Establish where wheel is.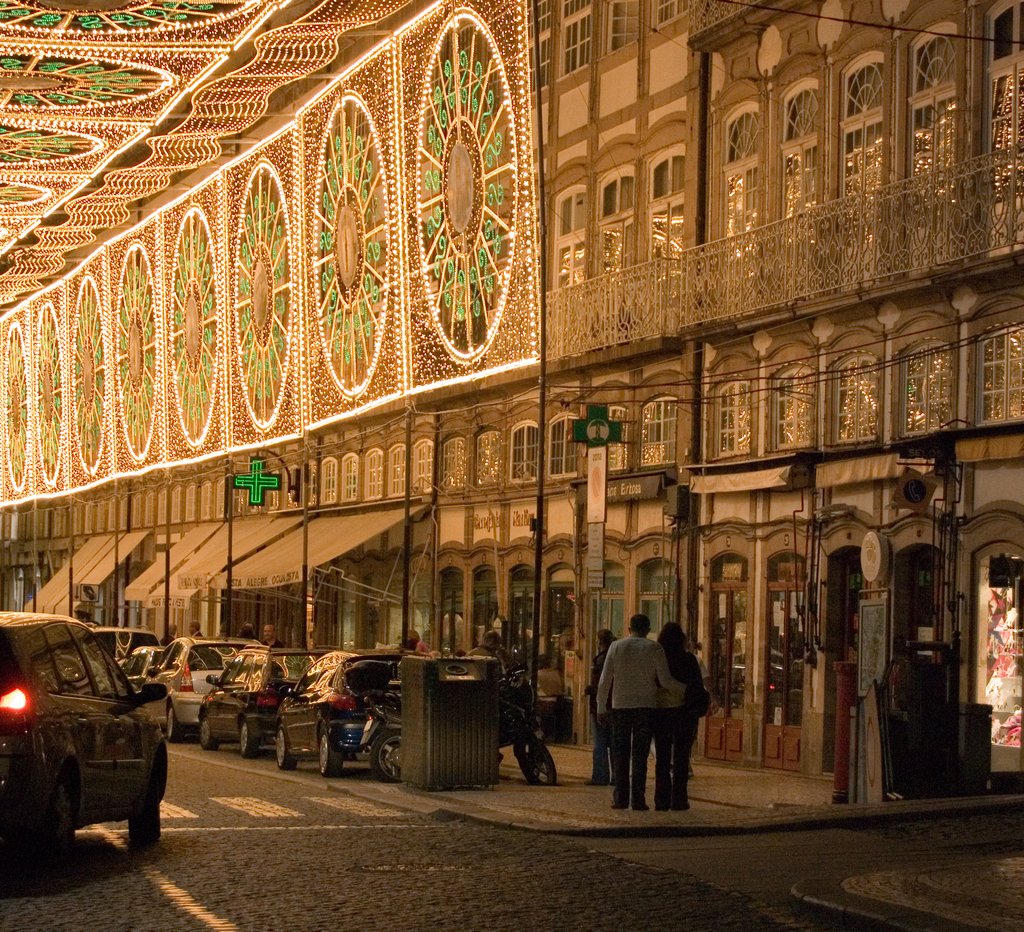
Established at 317 720 343 779.
